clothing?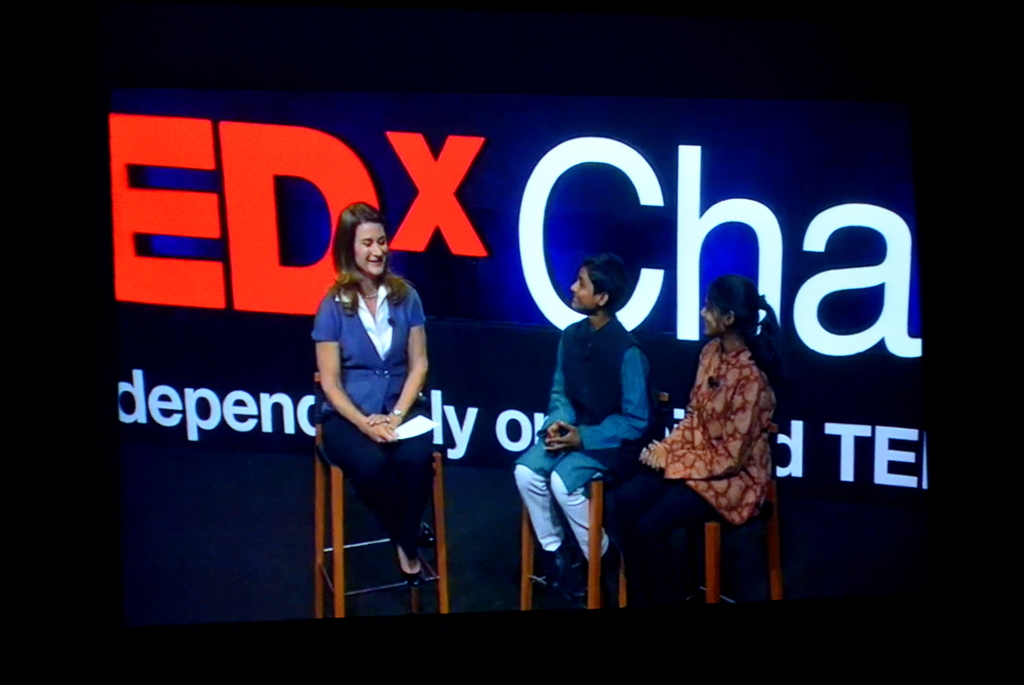
x1=519, y1=300, x2=649, y2=561
